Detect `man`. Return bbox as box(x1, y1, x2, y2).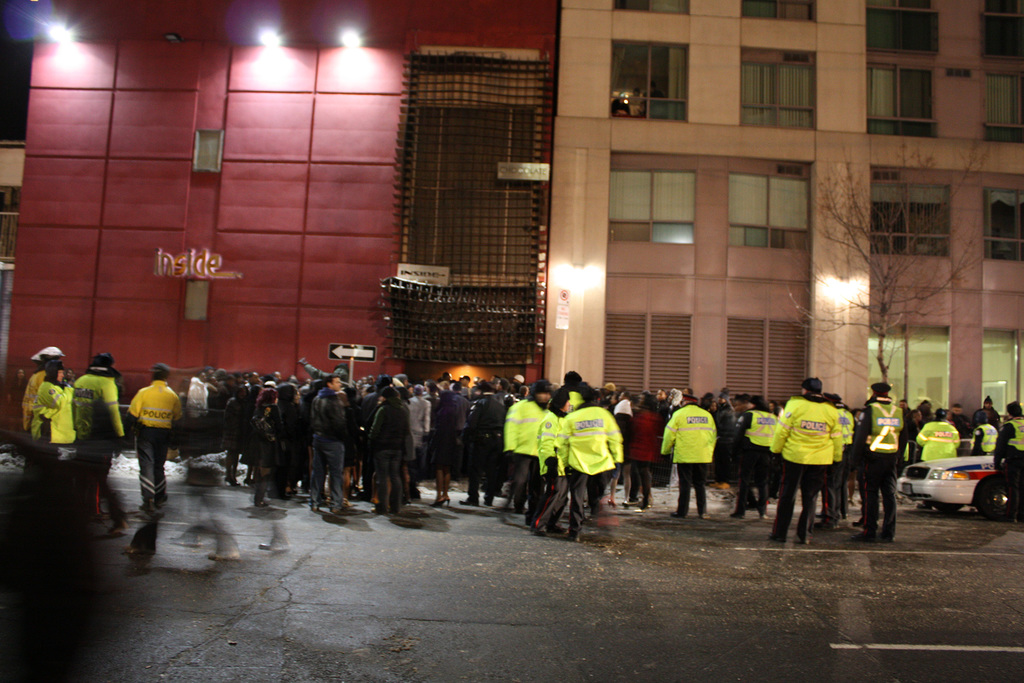
box(504, 377, 548, 518).
